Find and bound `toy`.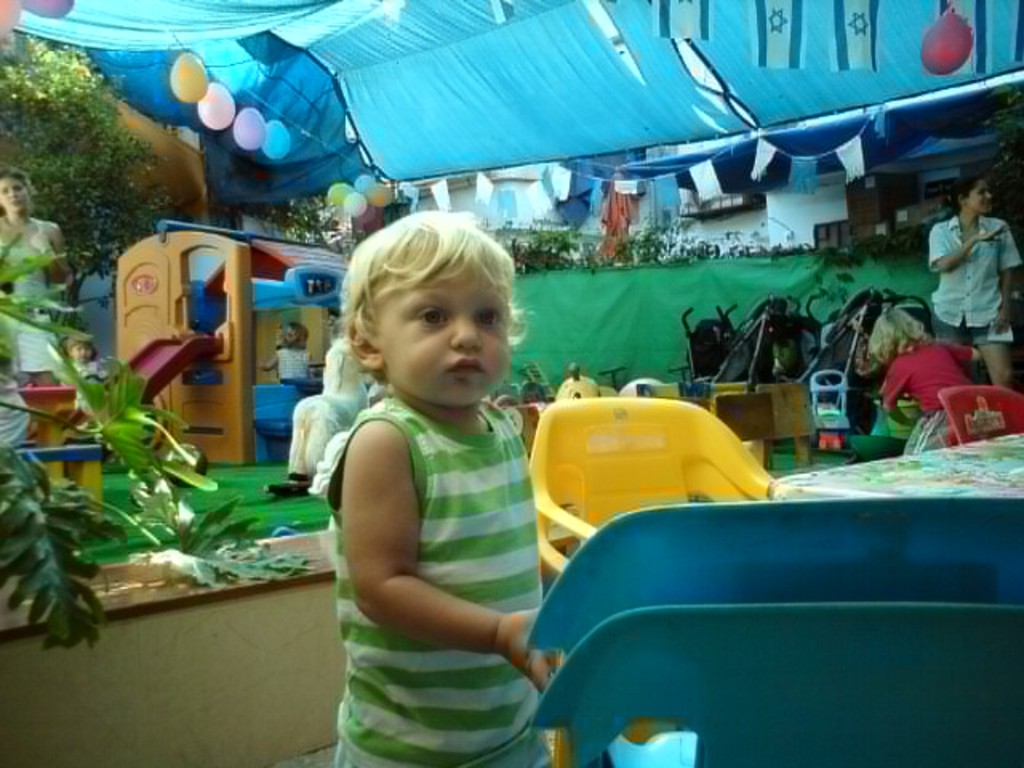
Bound: (198,82,232,126).
